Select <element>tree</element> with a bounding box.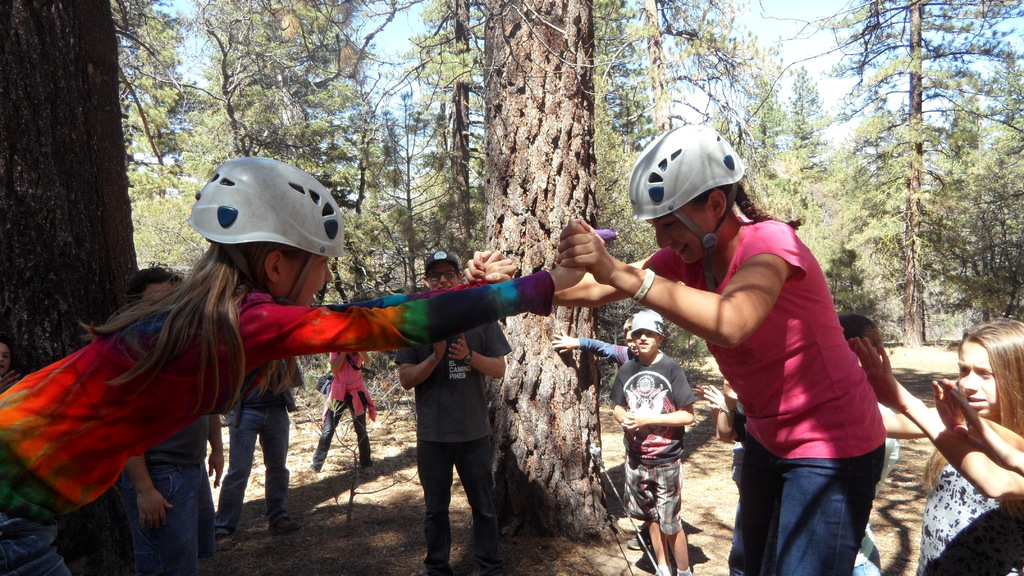
<region>479, 0, 593, 536</region>.
